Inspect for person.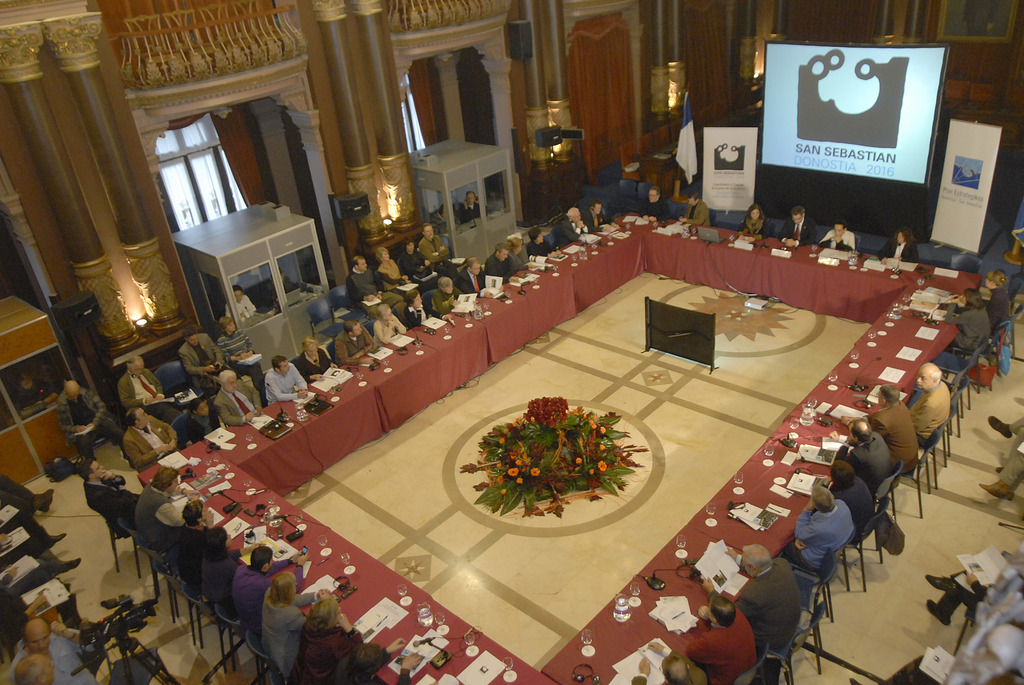
Inspection: box=[417, 223, 454, 274].
